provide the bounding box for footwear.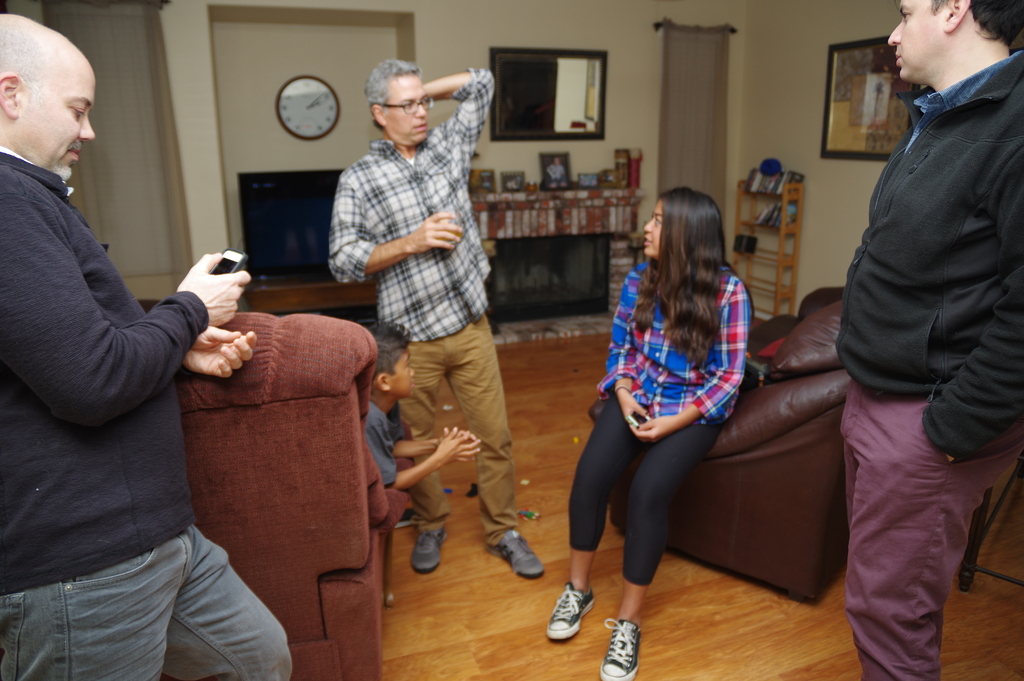
locate(553, 577, 622, 657).
